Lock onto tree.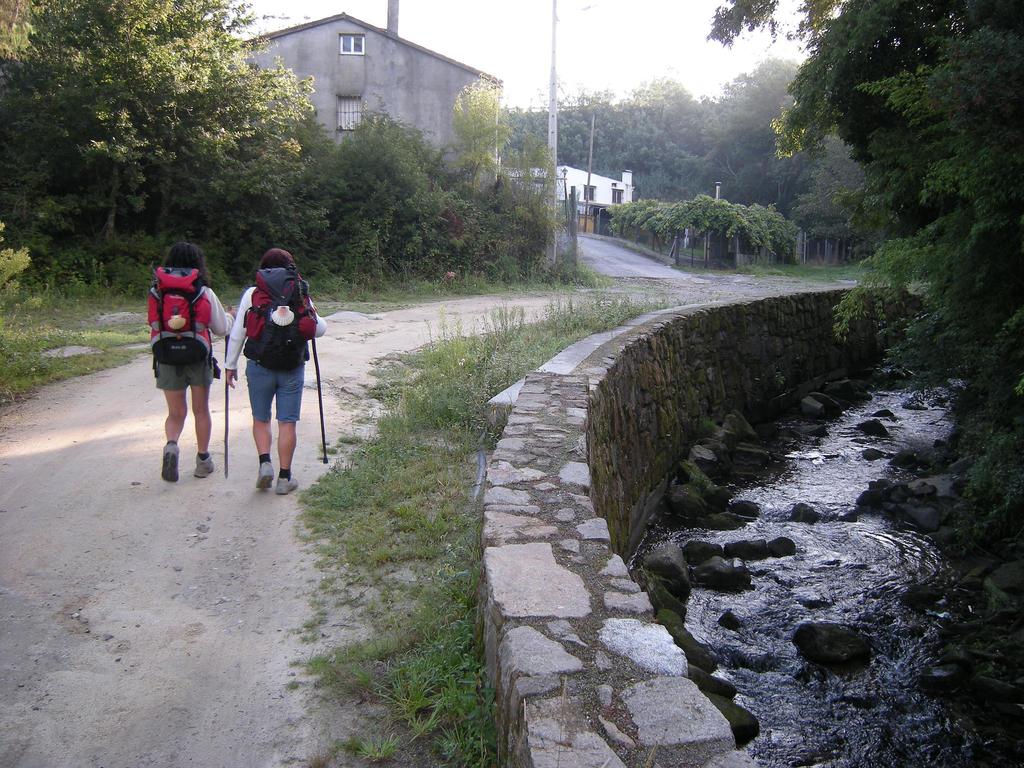
Locked: {"x1": 704, "y1": 0, "x2": 1023, "y2": 529}.
